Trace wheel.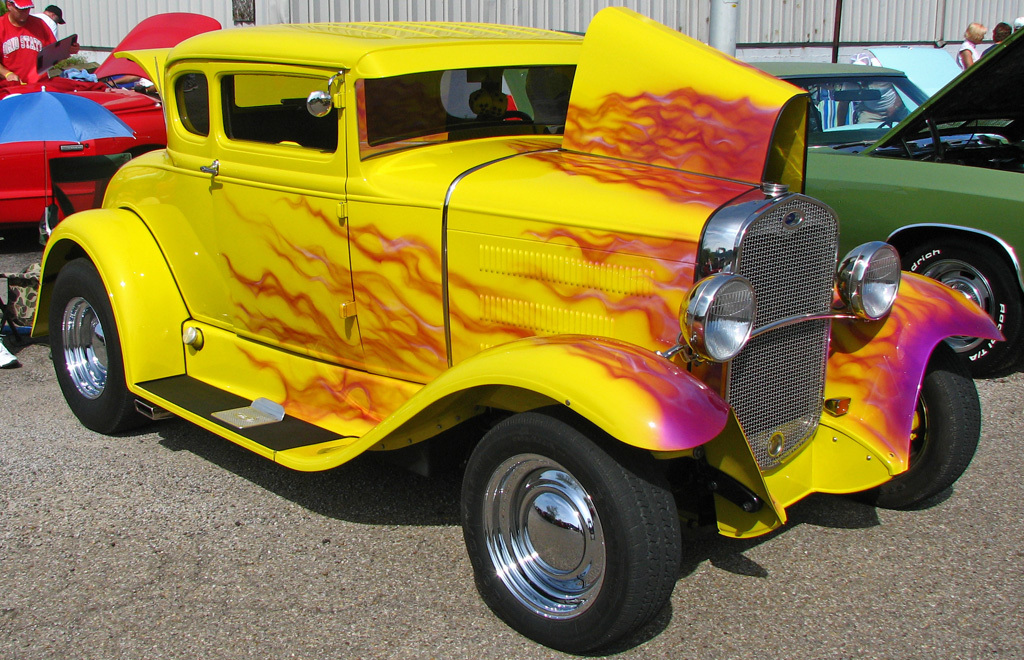
Traced to [882,118,899,128].
